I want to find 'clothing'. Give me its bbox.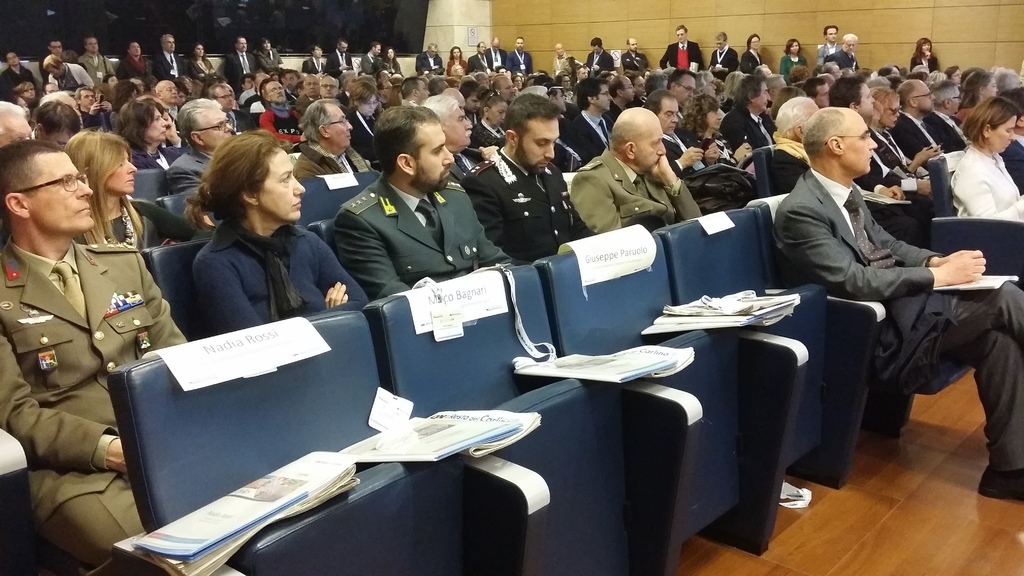
(x1=566, y1=150, x2=699, y2=241).
